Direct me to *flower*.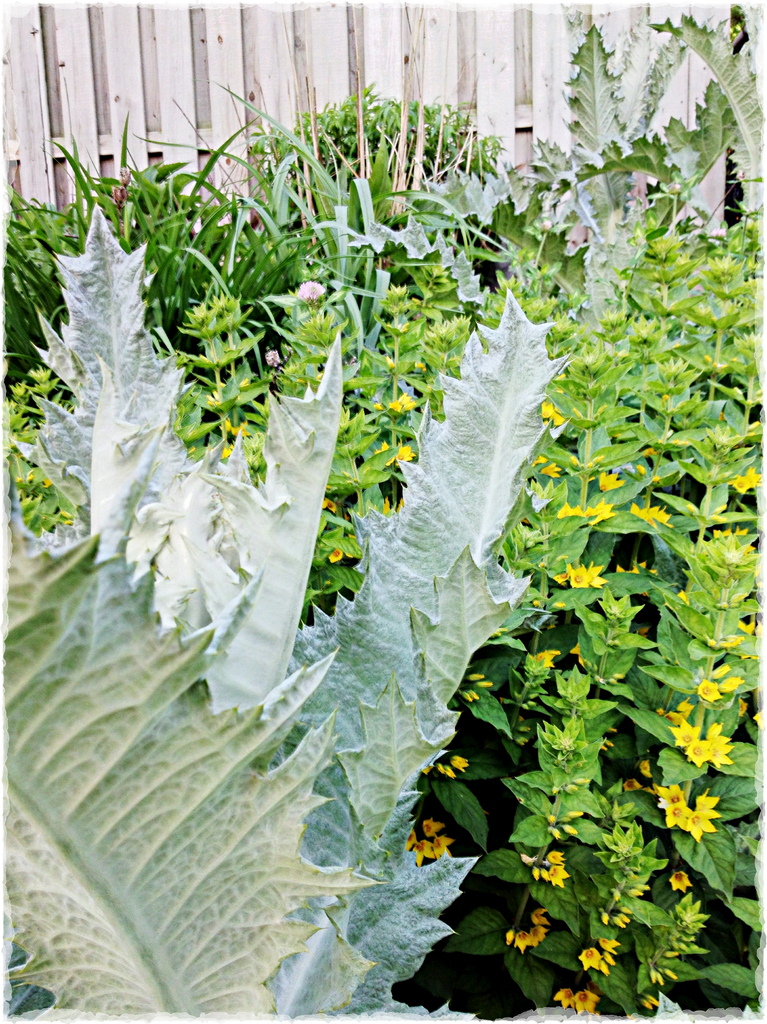
Direction: <box>667,719,698,749</box>.
